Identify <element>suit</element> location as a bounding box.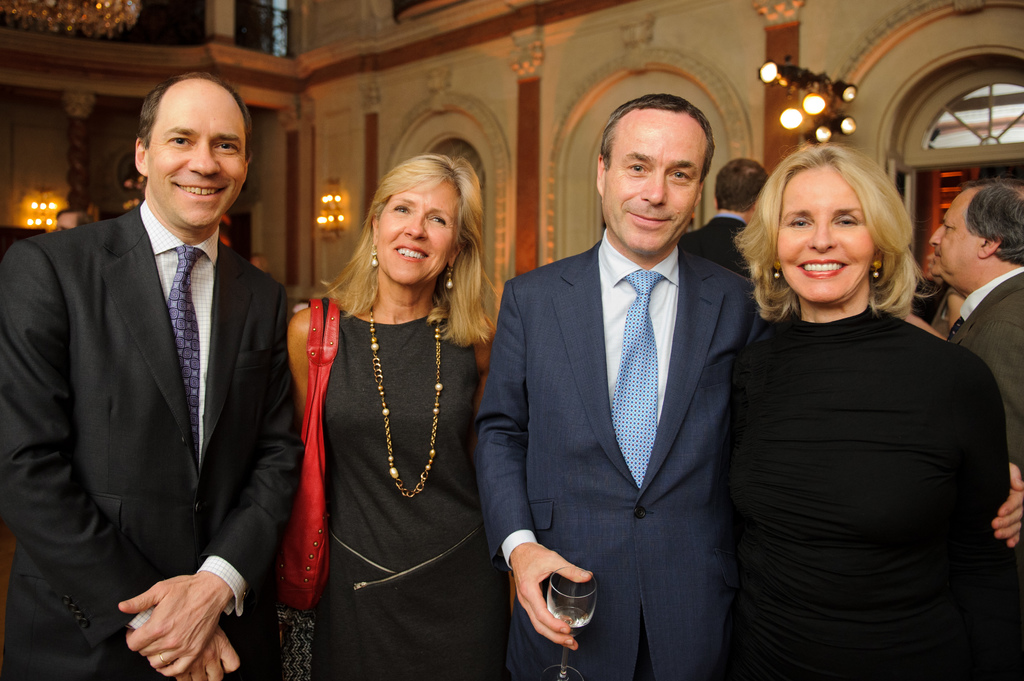
(489,95,765,666).
